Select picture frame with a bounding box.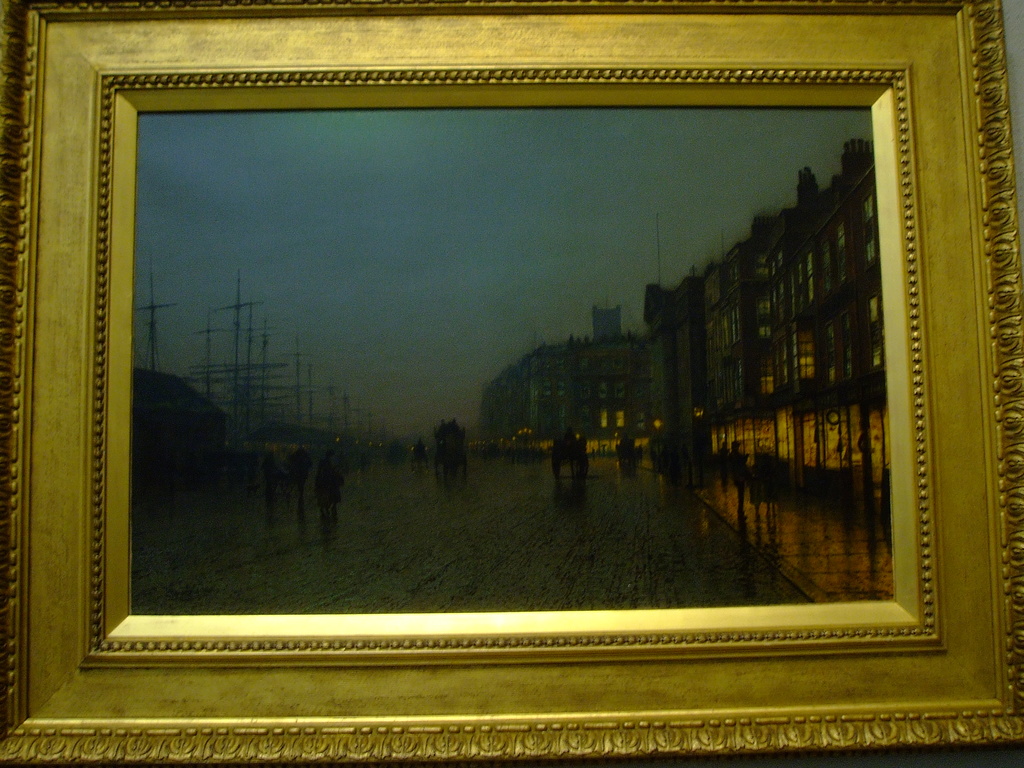
0/0/1023/767.
